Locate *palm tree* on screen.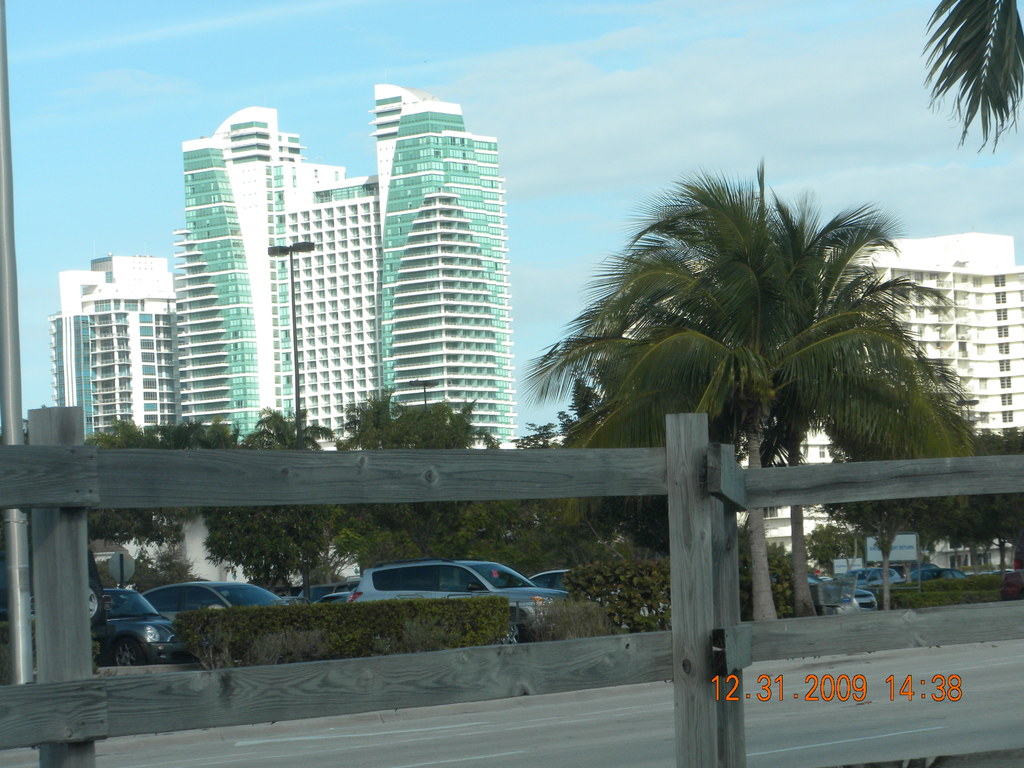
On screen at BBox(217, 404, 333, 602).
